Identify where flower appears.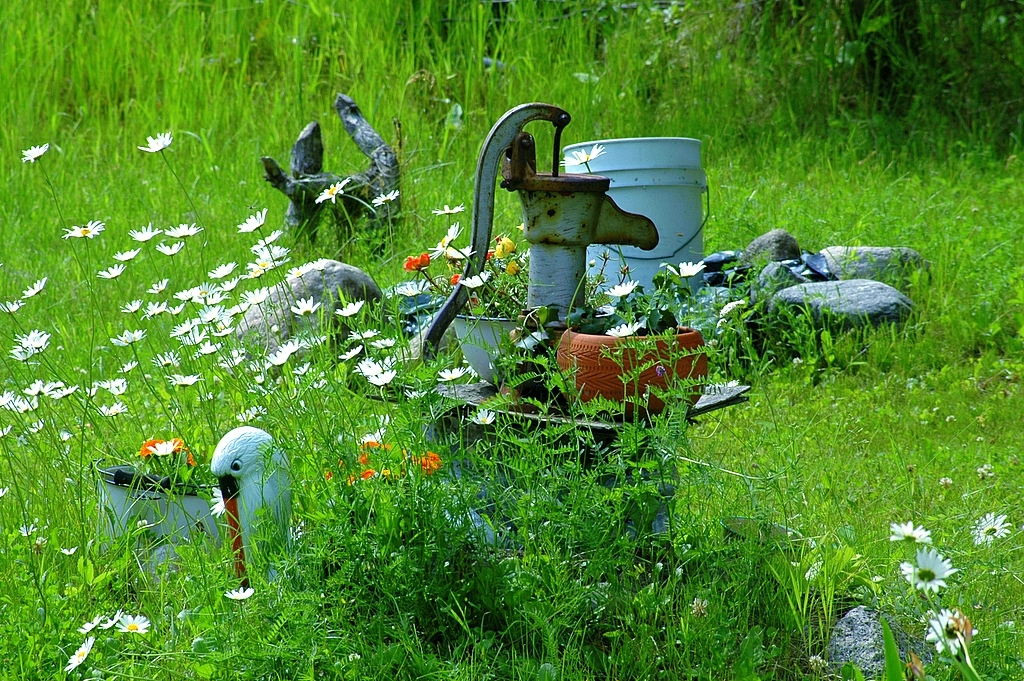
Appears at pyautogui.locateOnScreen(135, 132, 175, 154).
